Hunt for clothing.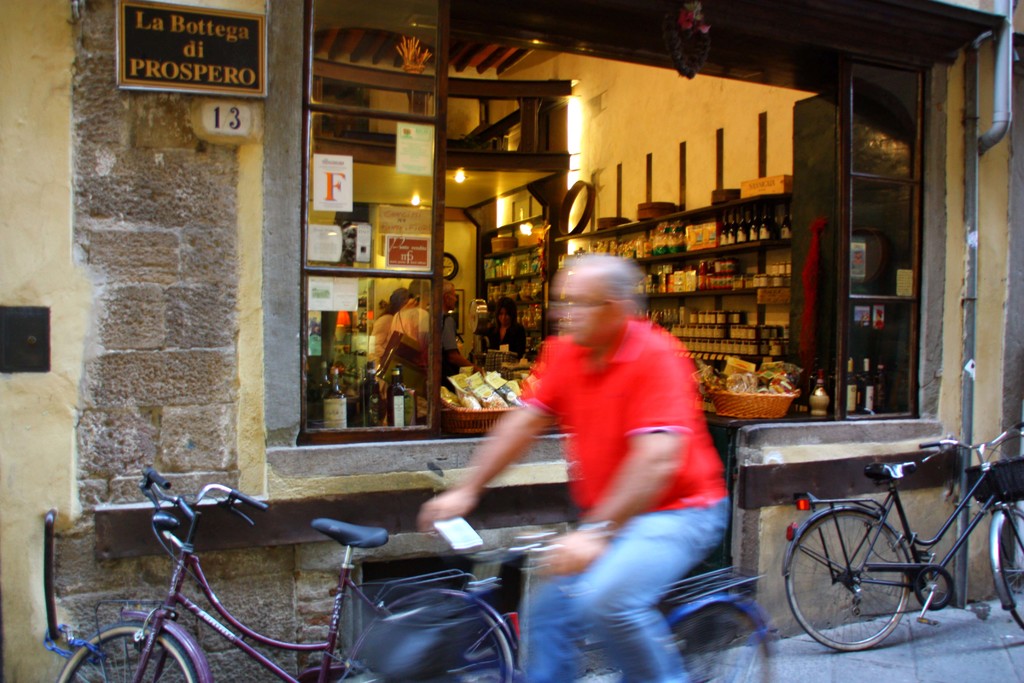
Hunted down at l=391, t=307, r=428, b=340.
